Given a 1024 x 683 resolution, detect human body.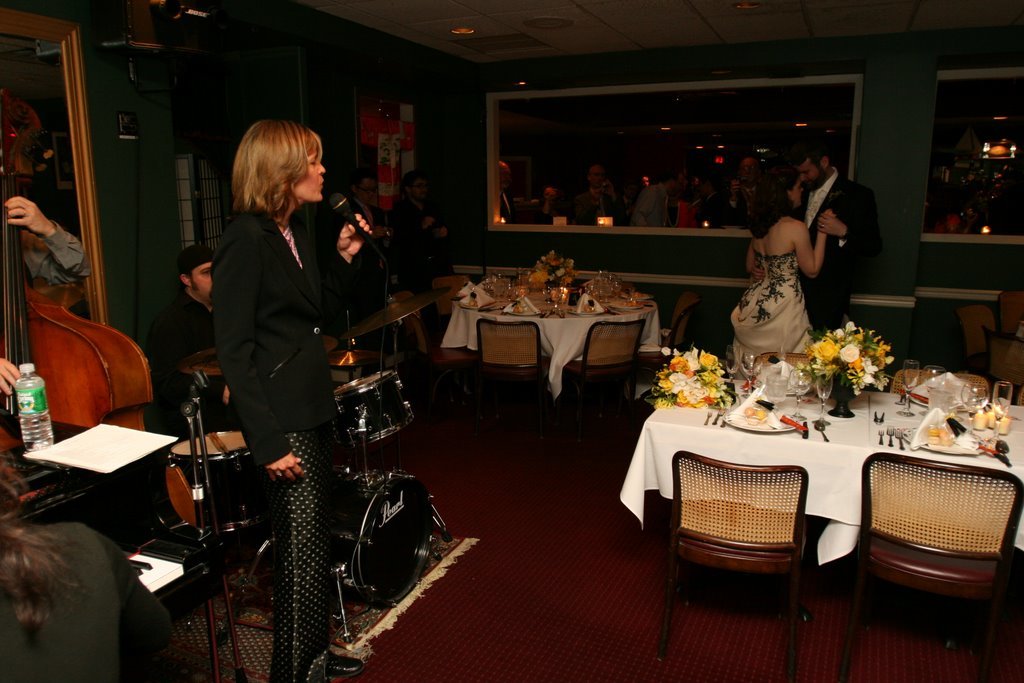
<bbox>793, 137, 880, 335</bbox>.
